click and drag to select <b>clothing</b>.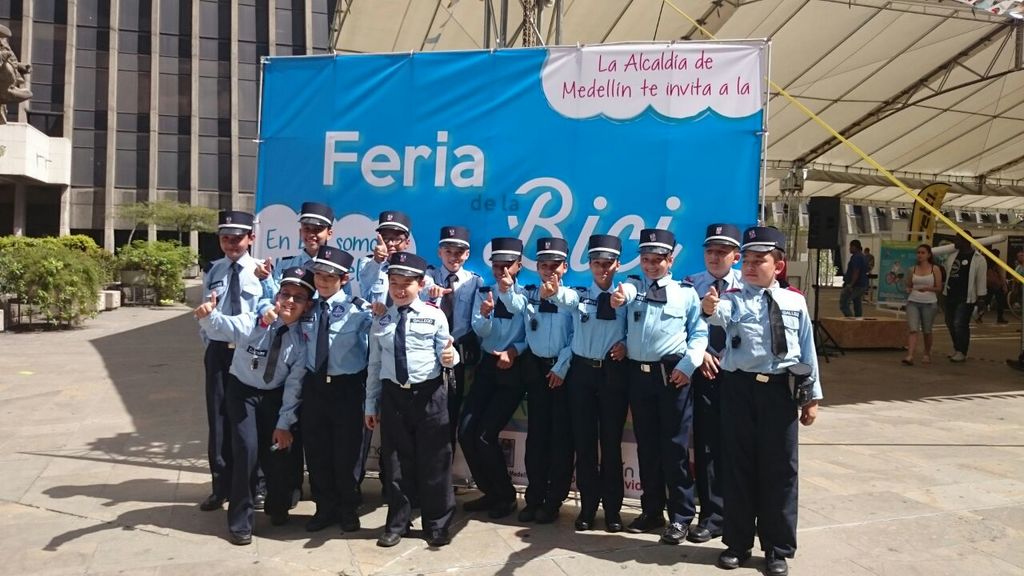
Selection: 836 254 867 314.
